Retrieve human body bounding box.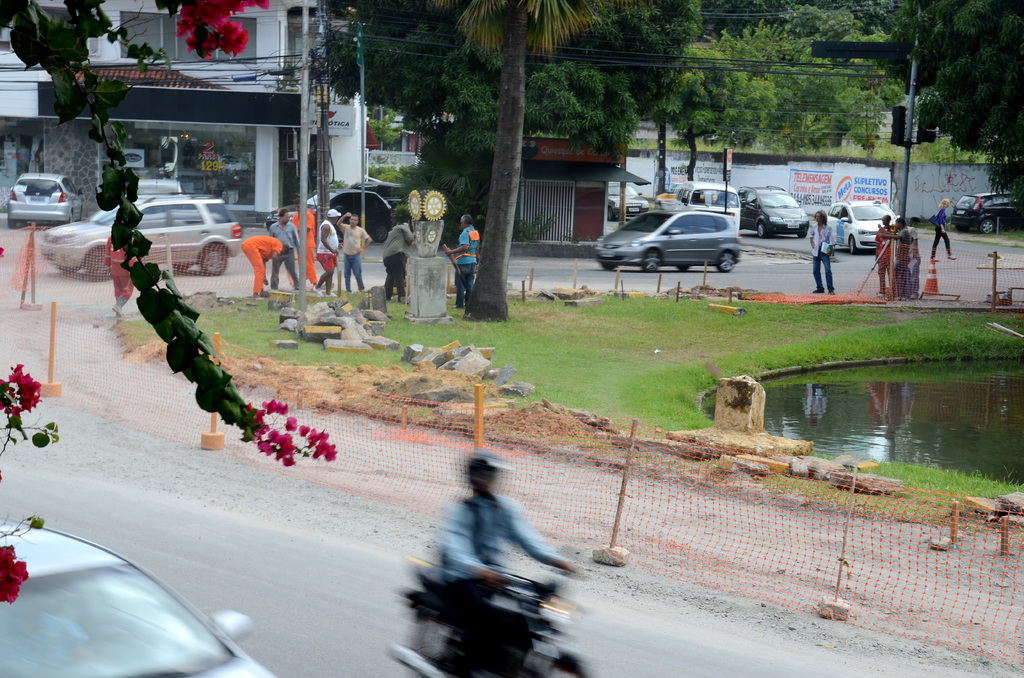
Bounding box: (434,447,575,677).
